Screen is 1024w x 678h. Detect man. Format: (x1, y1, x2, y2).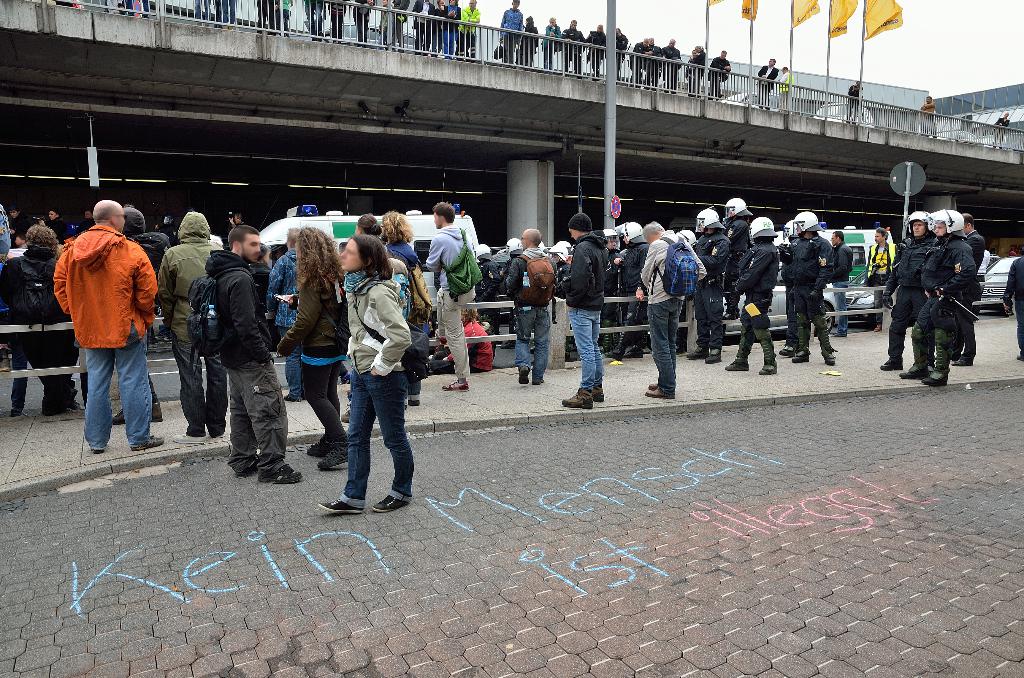
(606, 219, 650, 361).
